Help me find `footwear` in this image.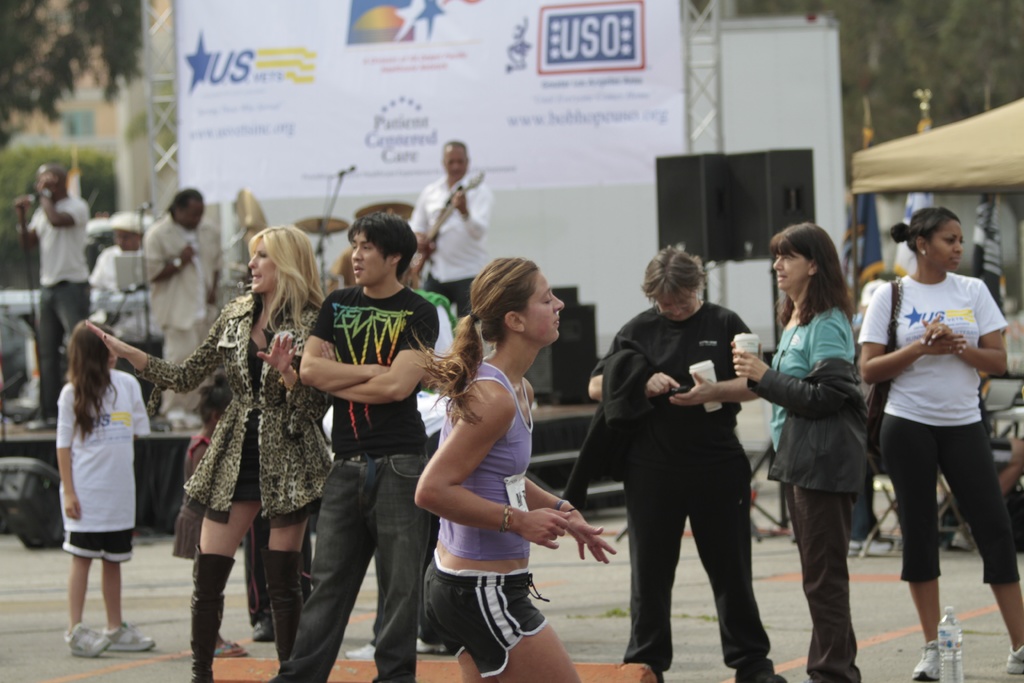
Found it: x1=1011, y1=644, x2=1023, y2=677.
